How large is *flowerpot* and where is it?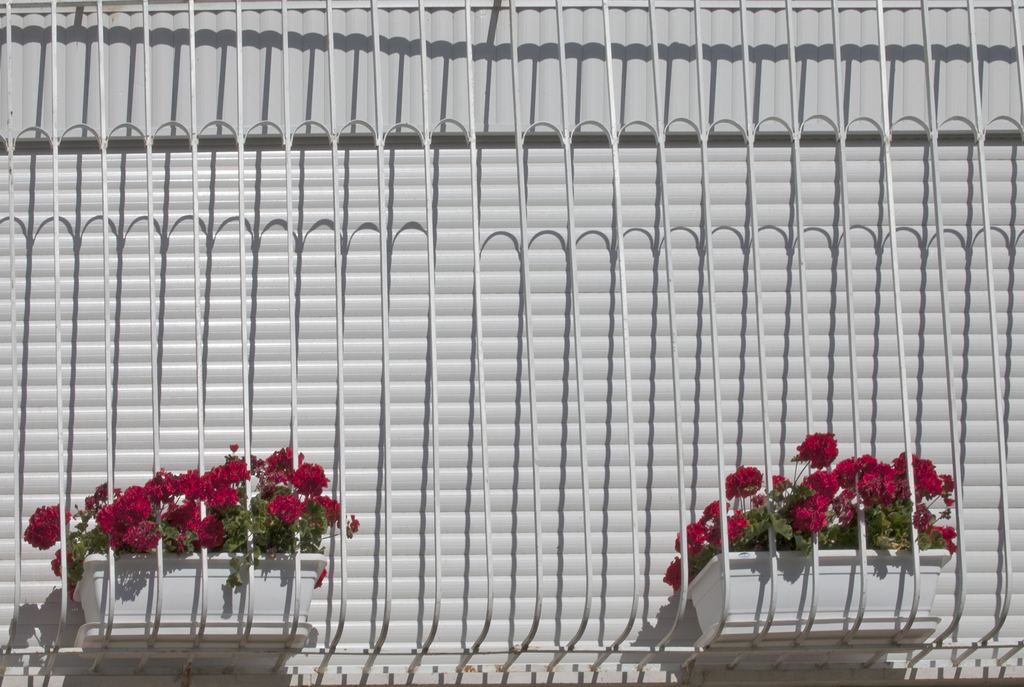
Bounding box: BBox(76, 549, 331, 658).
